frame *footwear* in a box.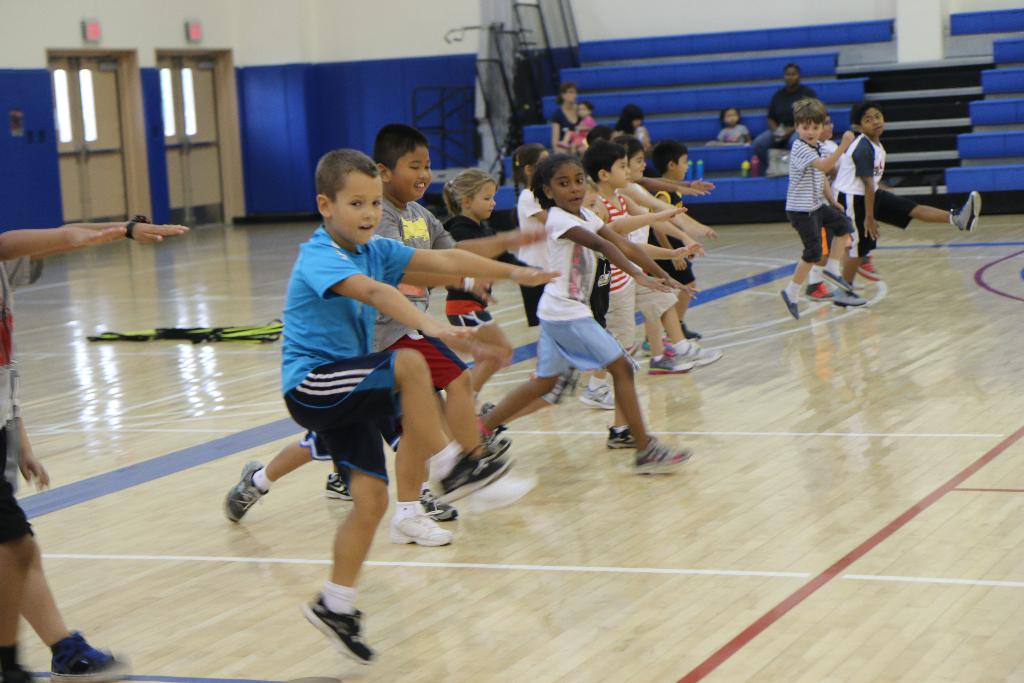
box=[806, 277, 834, 302].
